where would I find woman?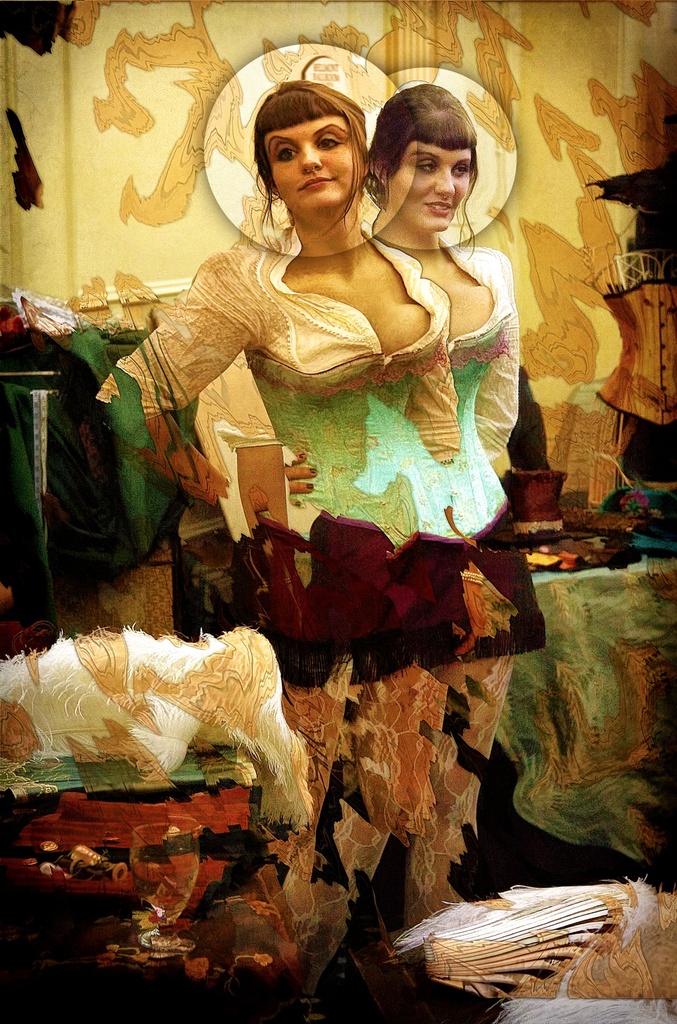
At 88 86 453 913.
